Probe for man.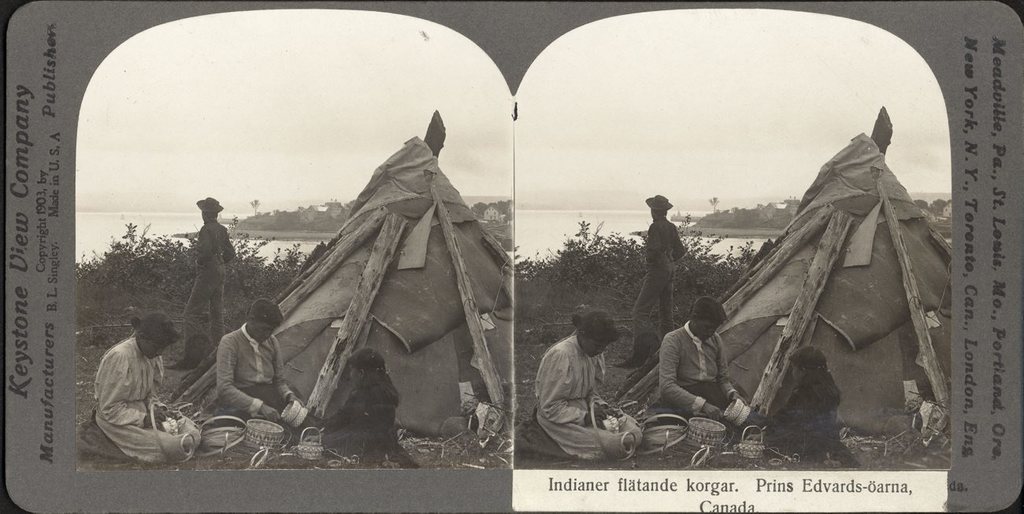
Probe result: box(615, 189, 688, 368).
